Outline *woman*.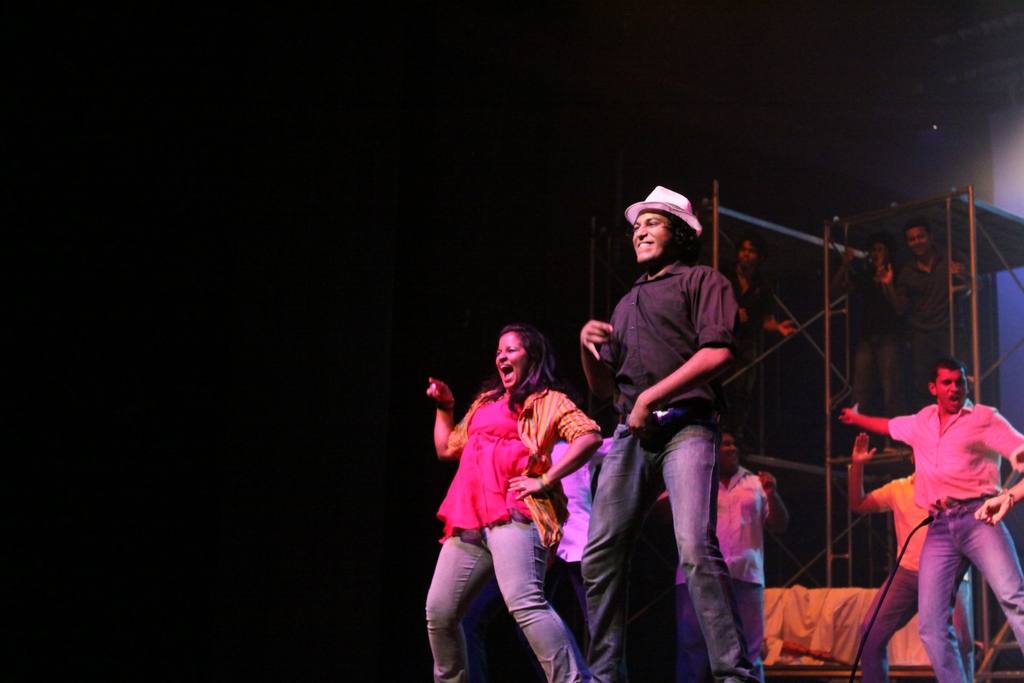
Outline: 424, 324, 604, 682.
